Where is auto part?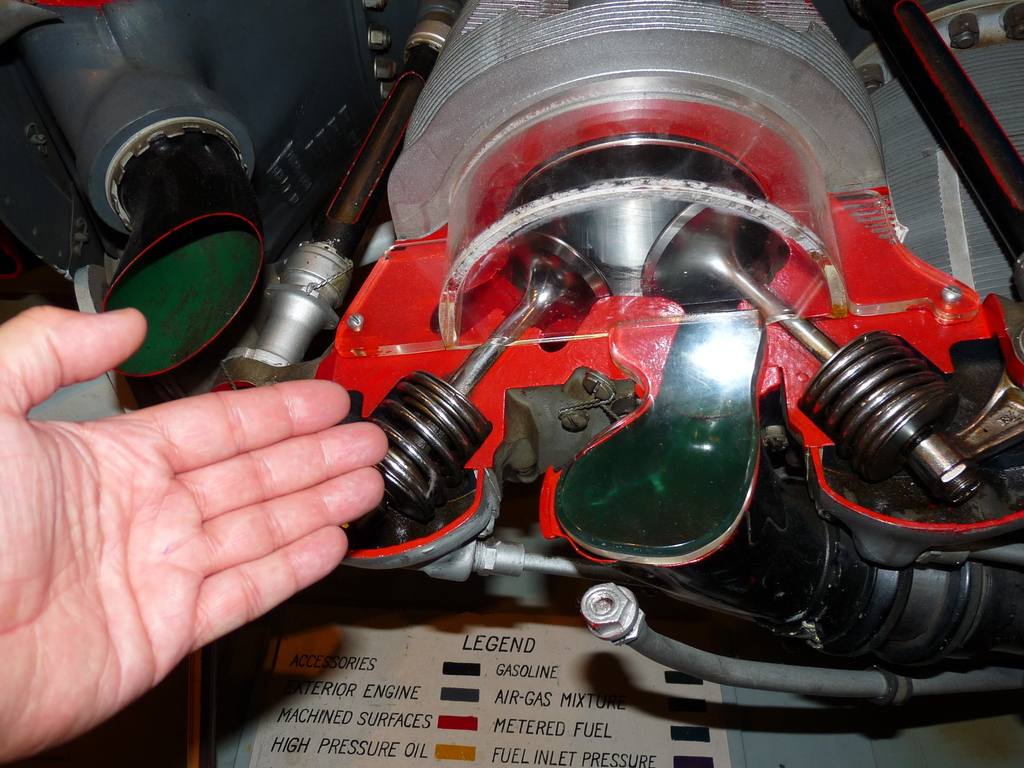
<bbox>0, 0, 1023, 714</bbox>.
